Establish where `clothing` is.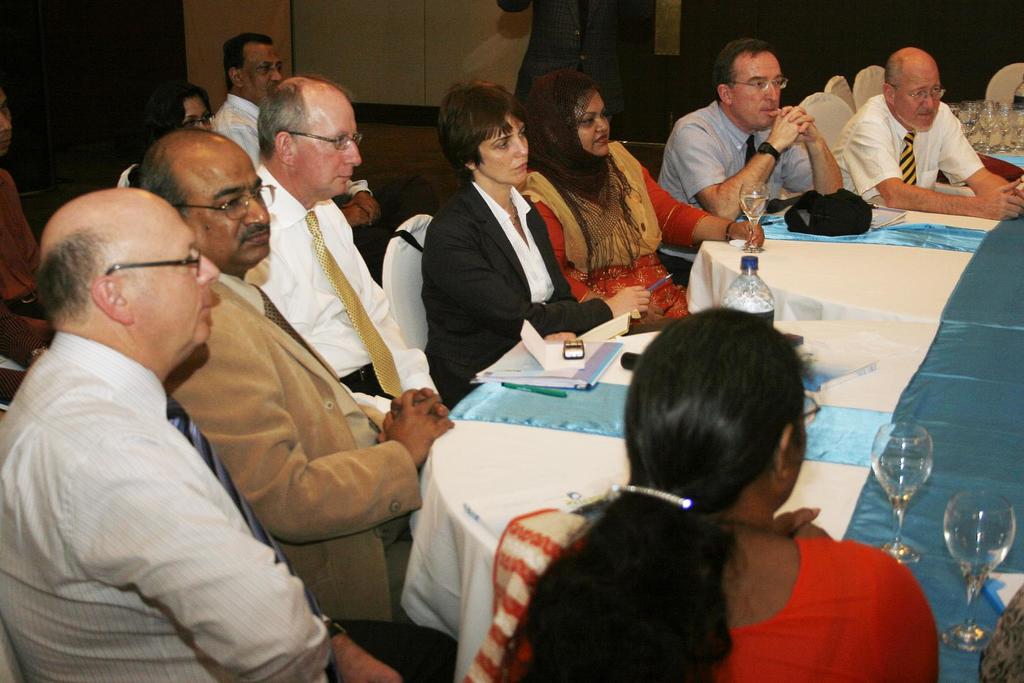
Established at Rect(525, 136, 704, 321).
